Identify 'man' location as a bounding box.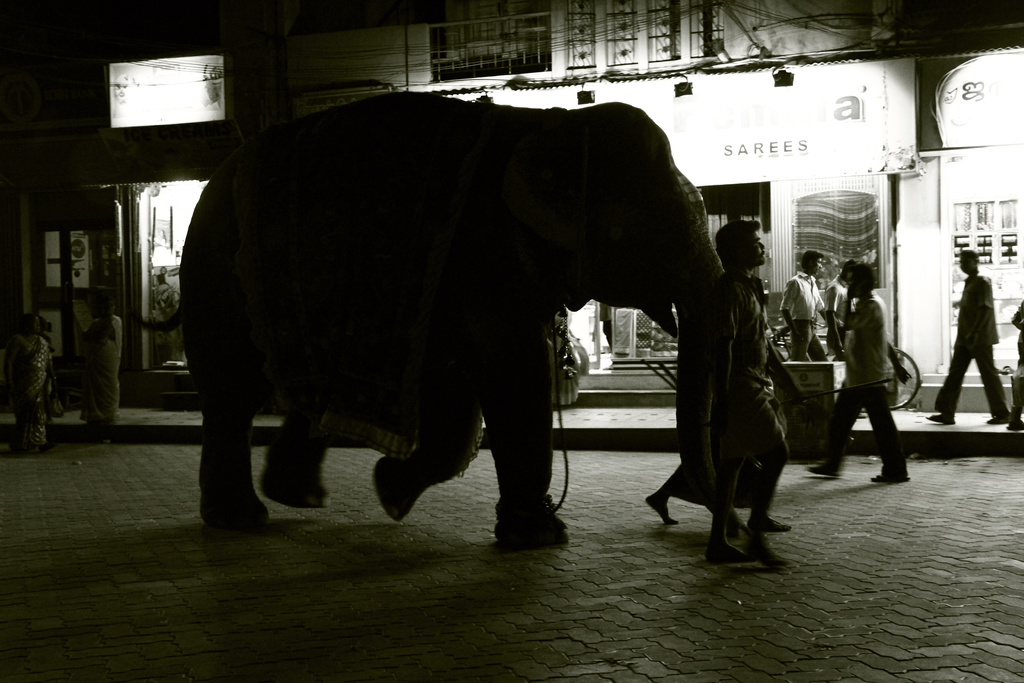
[945,238,1019,426].
